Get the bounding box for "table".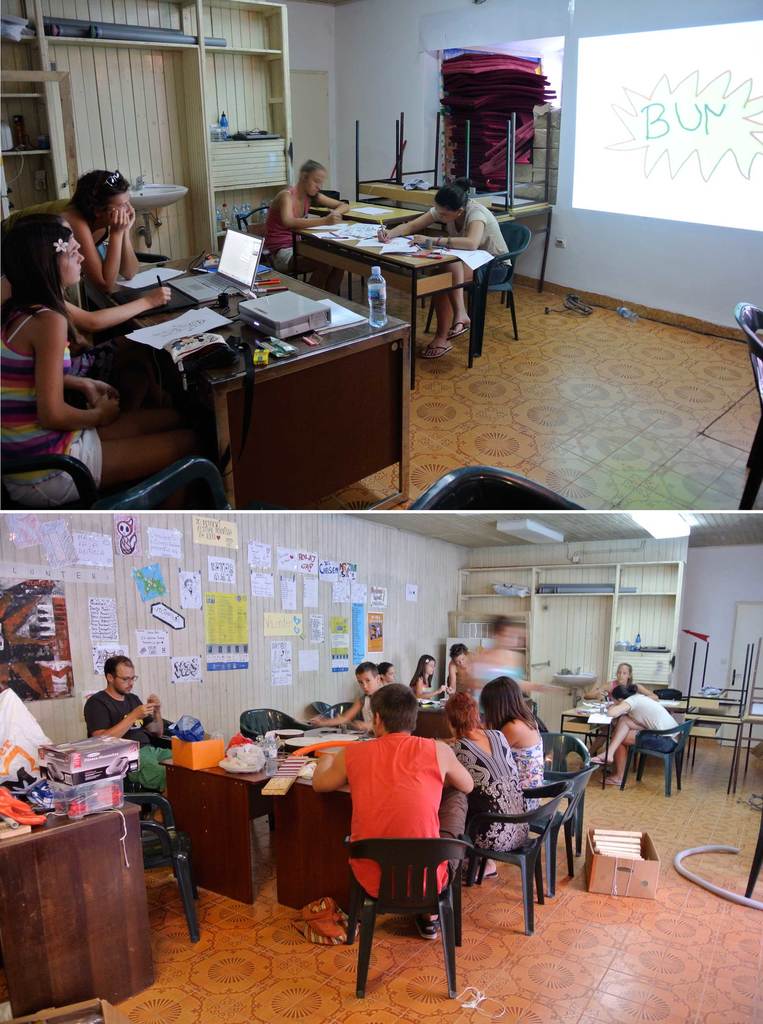
(148,735,357,914).
